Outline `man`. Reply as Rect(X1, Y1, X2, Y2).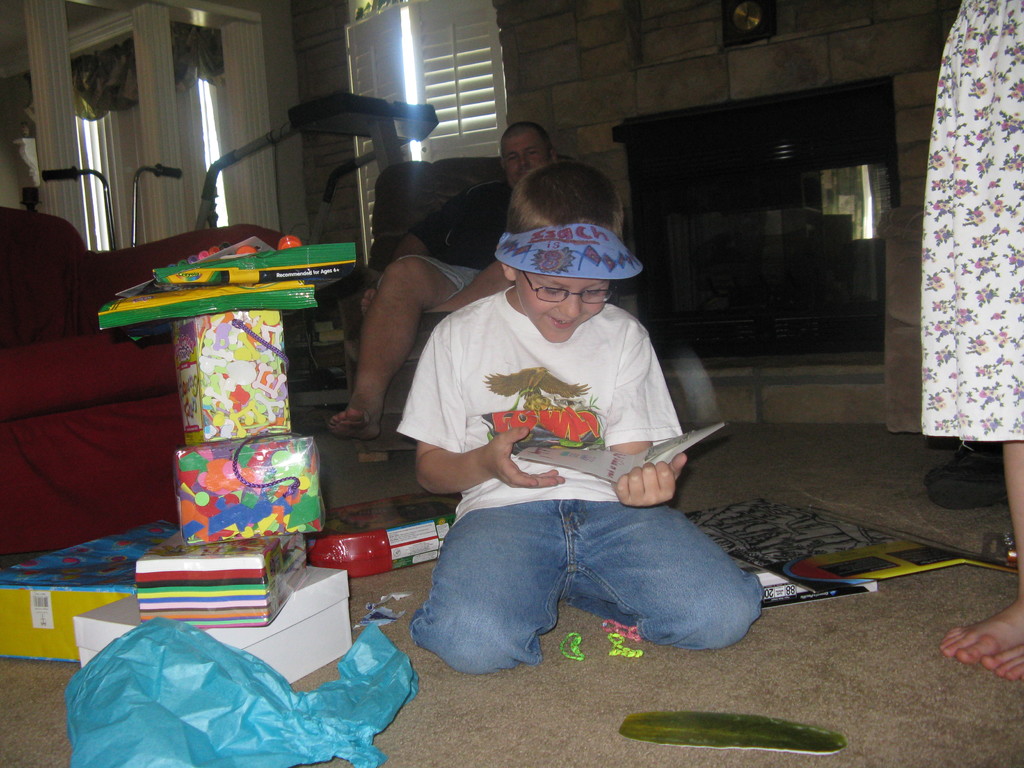
Rect(364, 175, 751, 690).
